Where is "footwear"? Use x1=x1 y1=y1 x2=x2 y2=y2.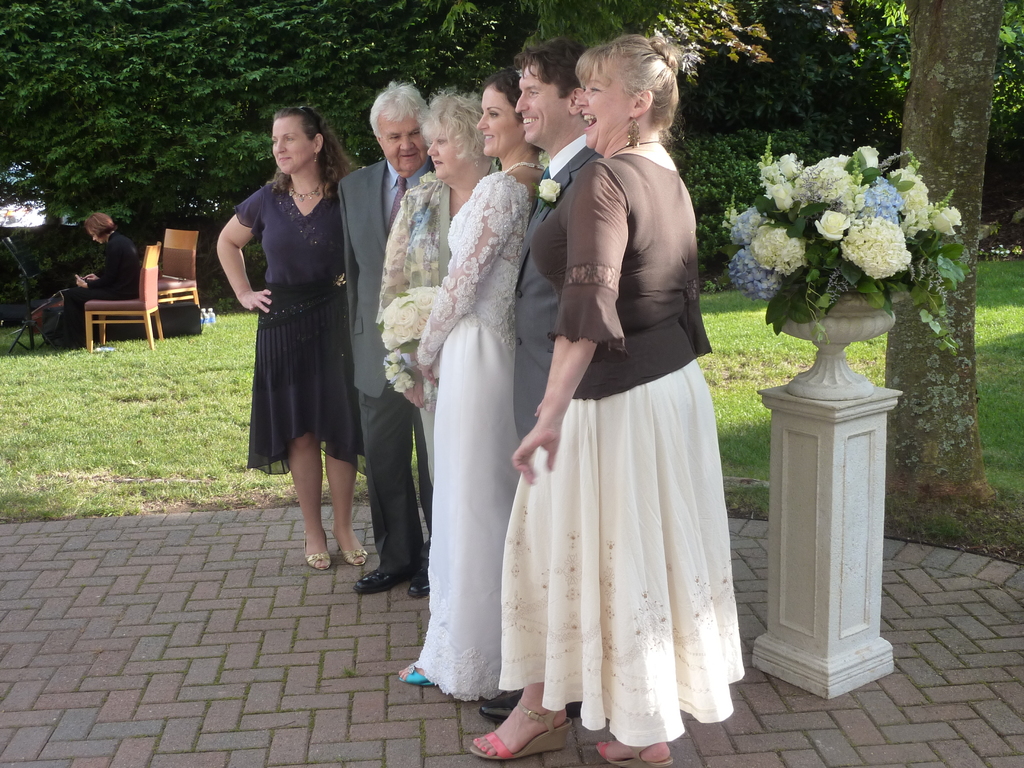
x1=397 y1=563 x2=438 y2=602.
